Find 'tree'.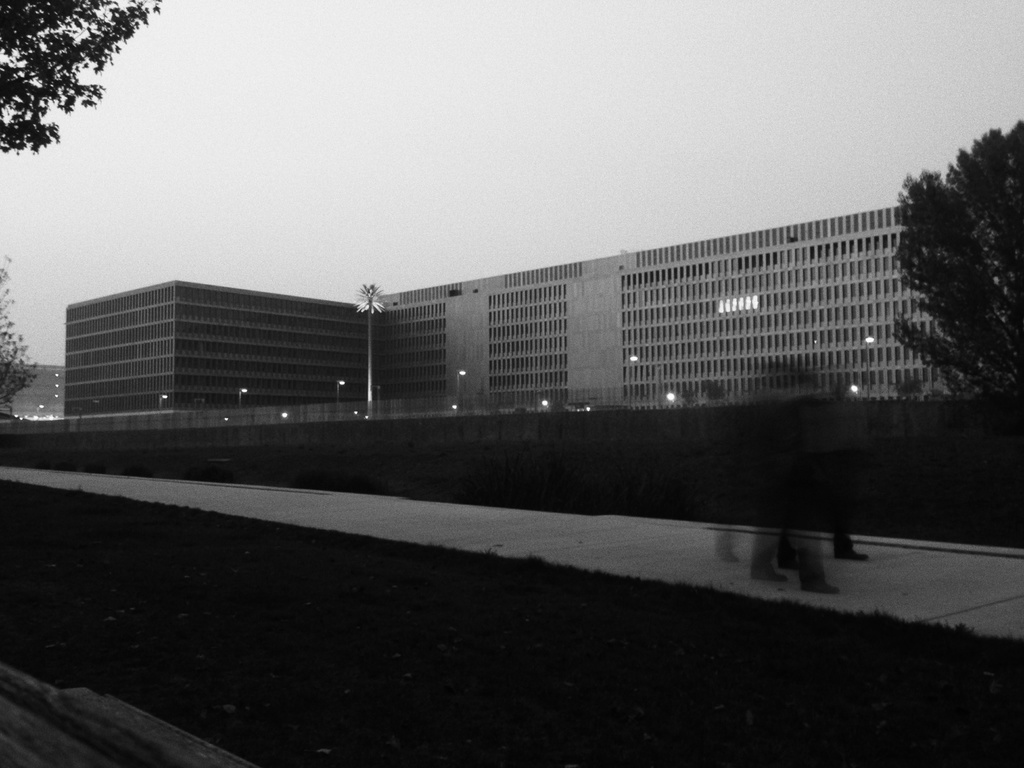
[x1=0, y1=0, x2=170, y2=163].
